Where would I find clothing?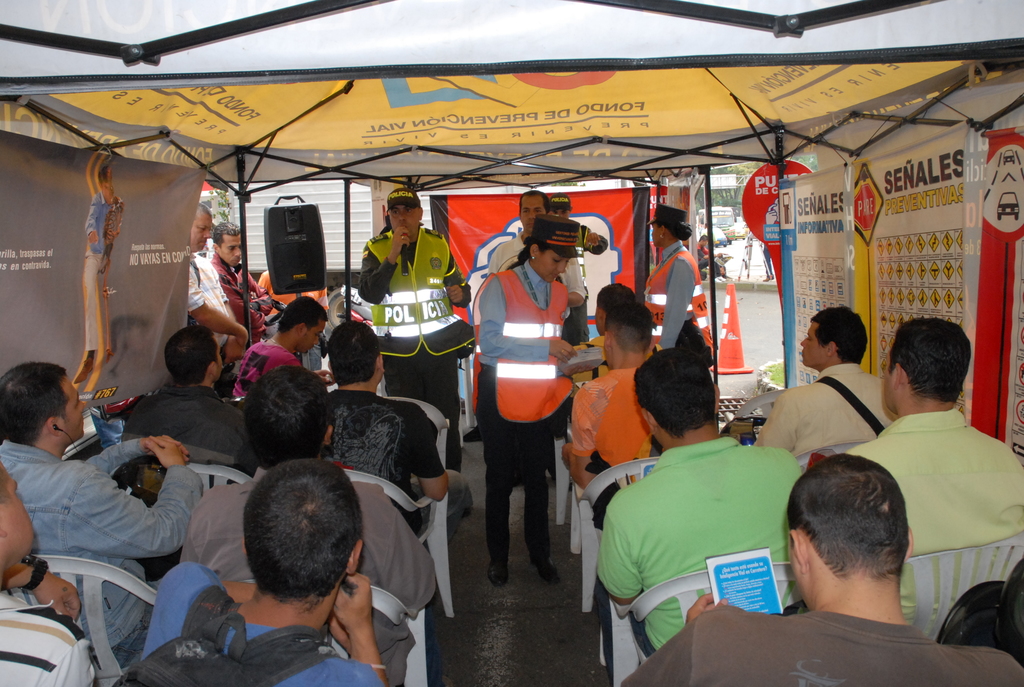
At [355,223,477,470].
